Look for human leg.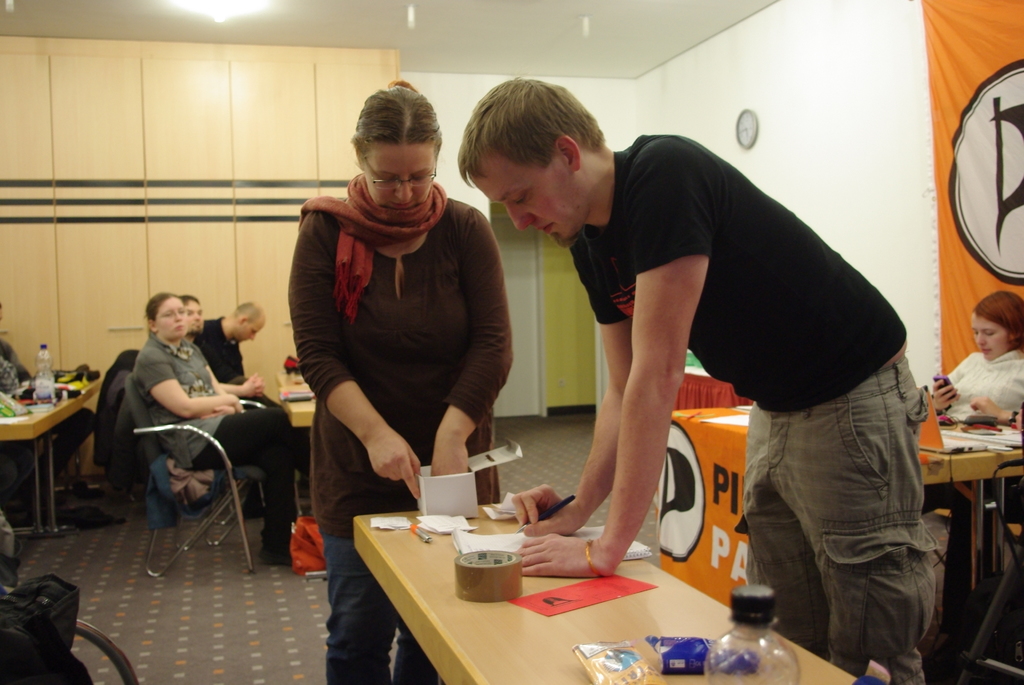
Found: <box>199,409,294,569</box>.
